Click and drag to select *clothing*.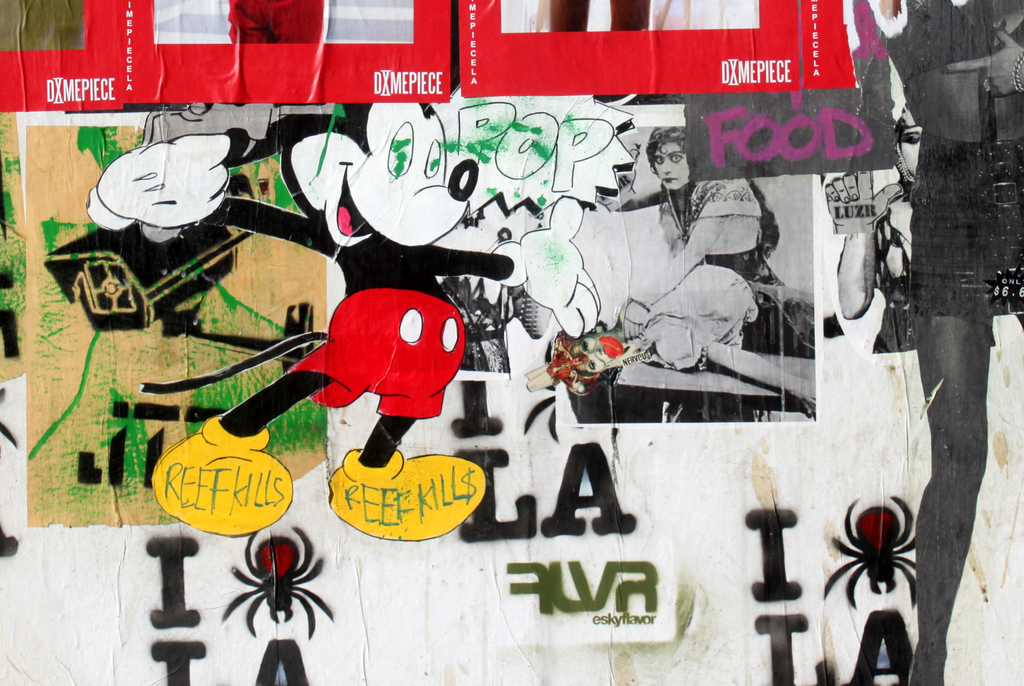
Selection: region(624, 179, 762, 372).
